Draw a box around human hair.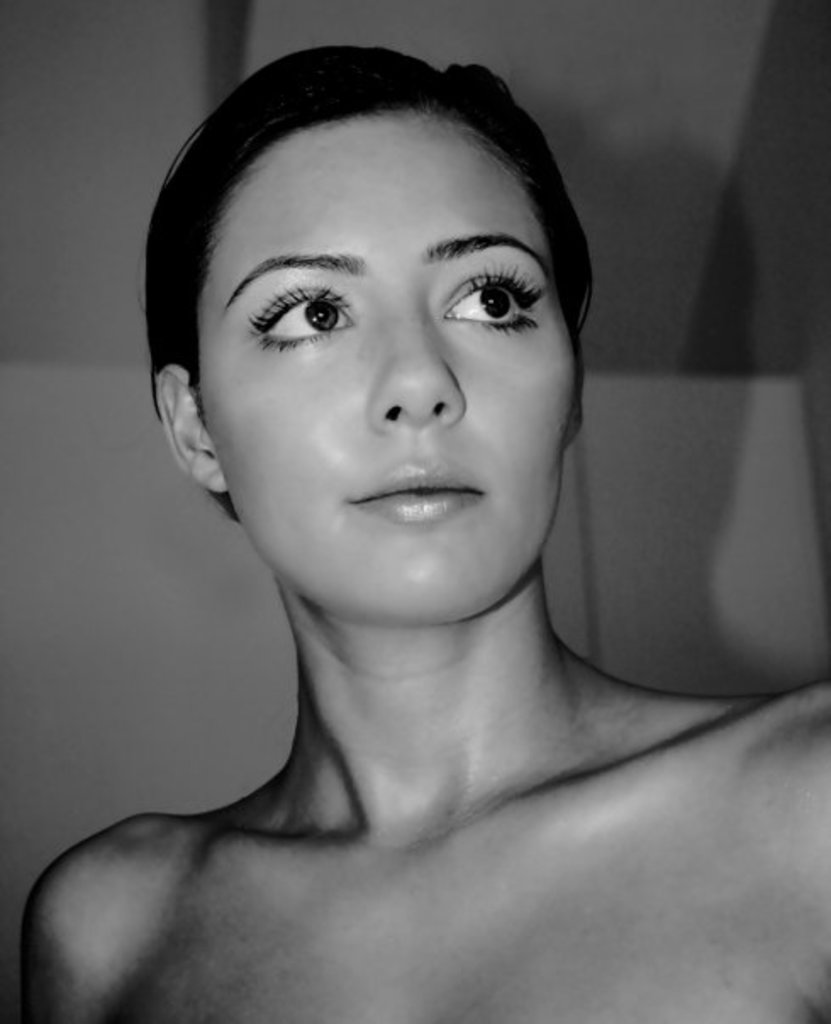
locate(159, 46, 607, 427).
